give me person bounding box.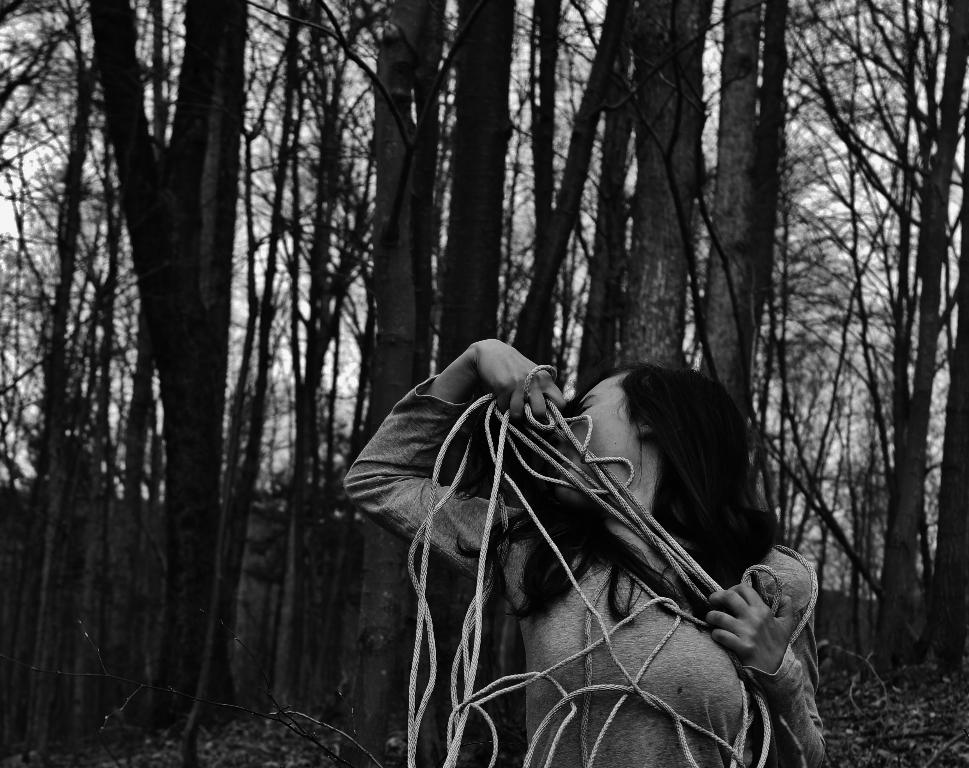
Rect(343, 339, 831, 767).
